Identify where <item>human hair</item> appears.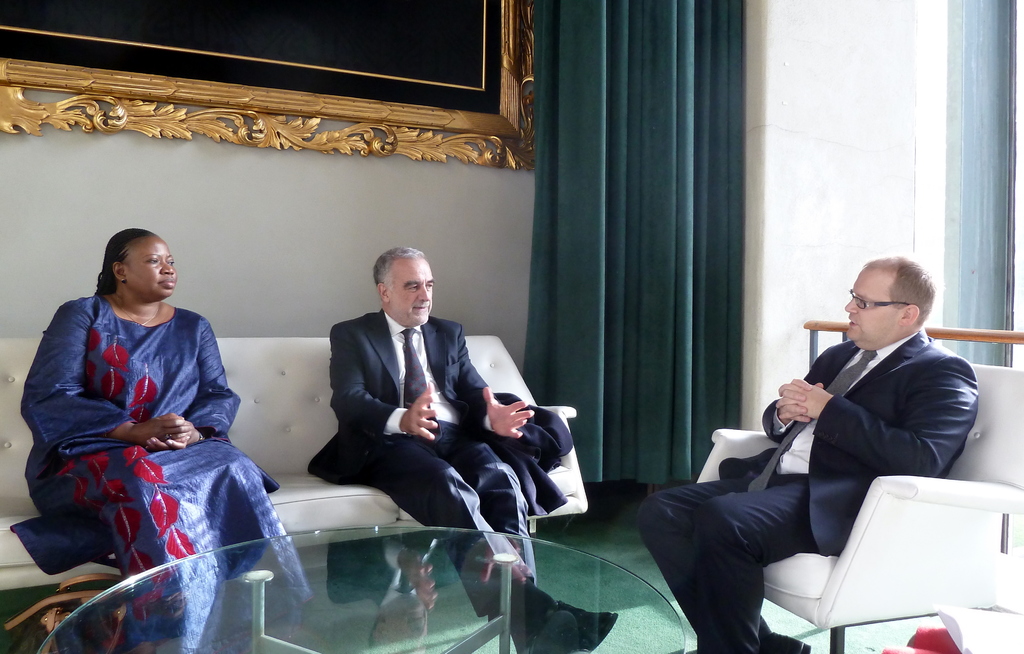
Appears at left=95, top=226, right=158, bottom=295.
